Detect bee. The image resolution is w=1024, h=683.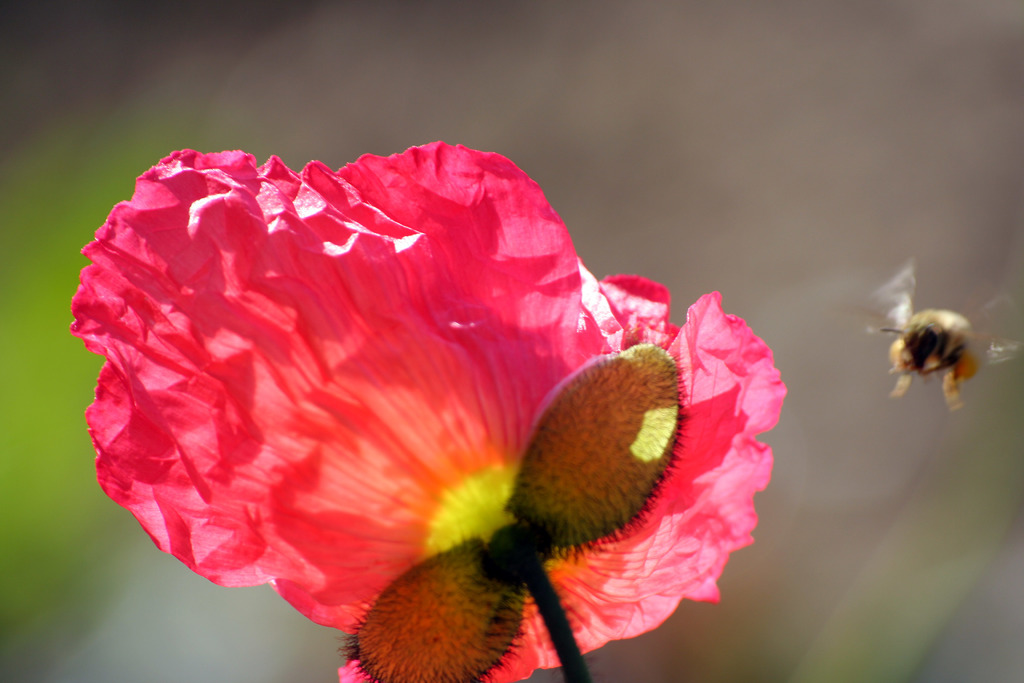
[left=878, top=286, right=995, bottom=421].
